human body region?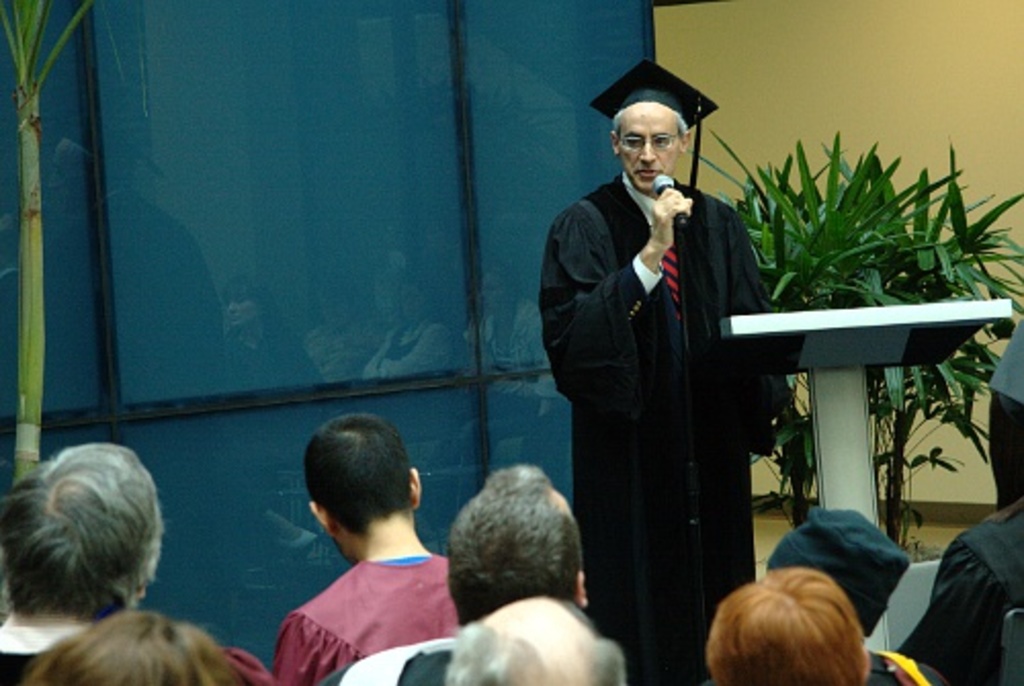
bbox=(270, 410, 449, 684)
